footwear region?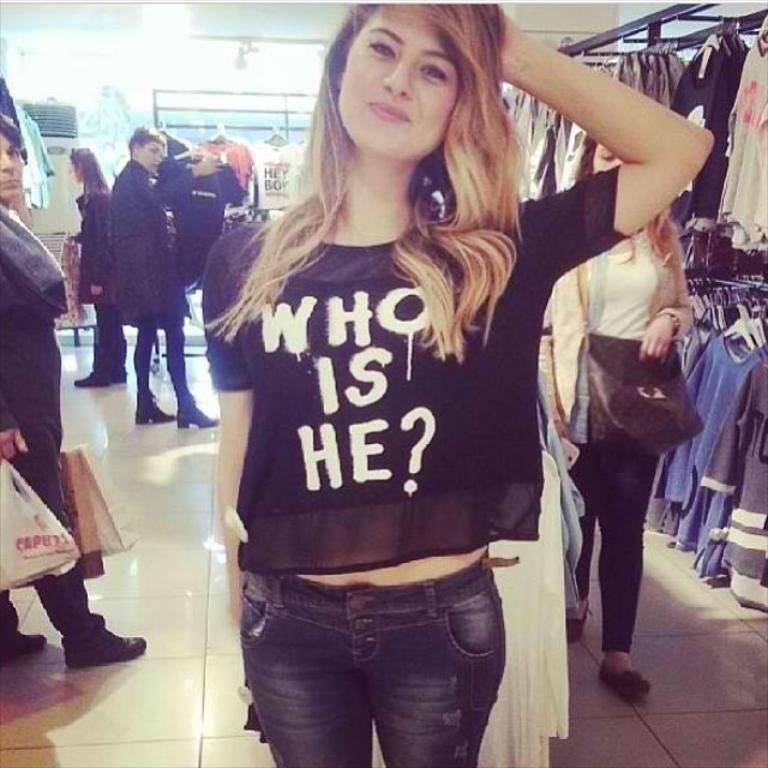
179:383:217:427
